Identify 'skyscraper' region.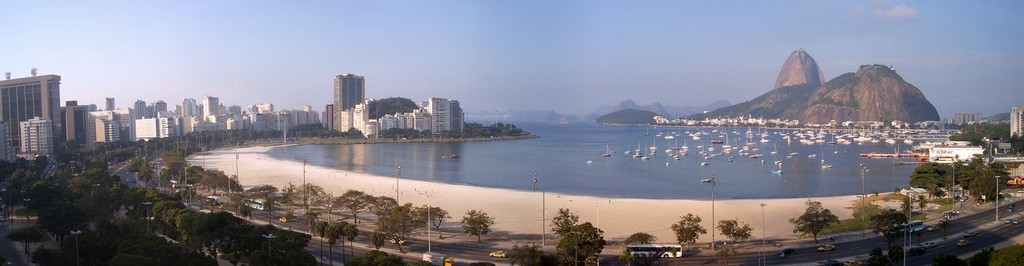
Region: (176,122,193,137).
